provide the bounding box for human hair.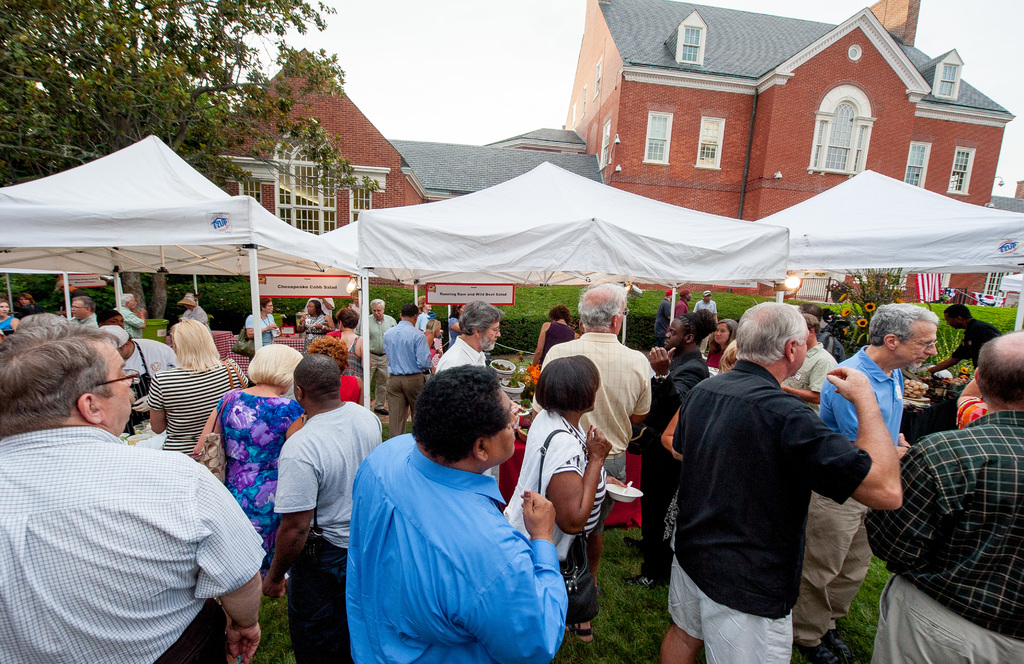
region(336, 309, 361, 328).
